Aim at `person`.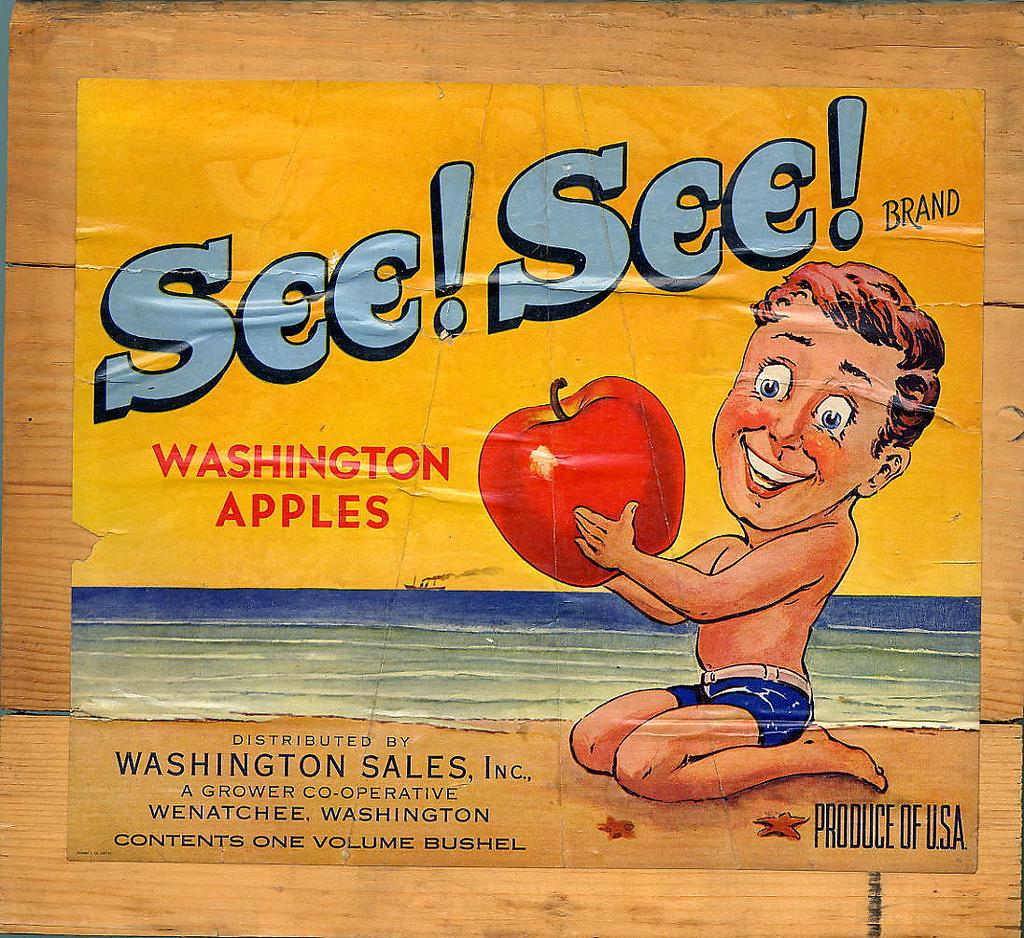
Aimed at <box>573,259,948,788</box>.
